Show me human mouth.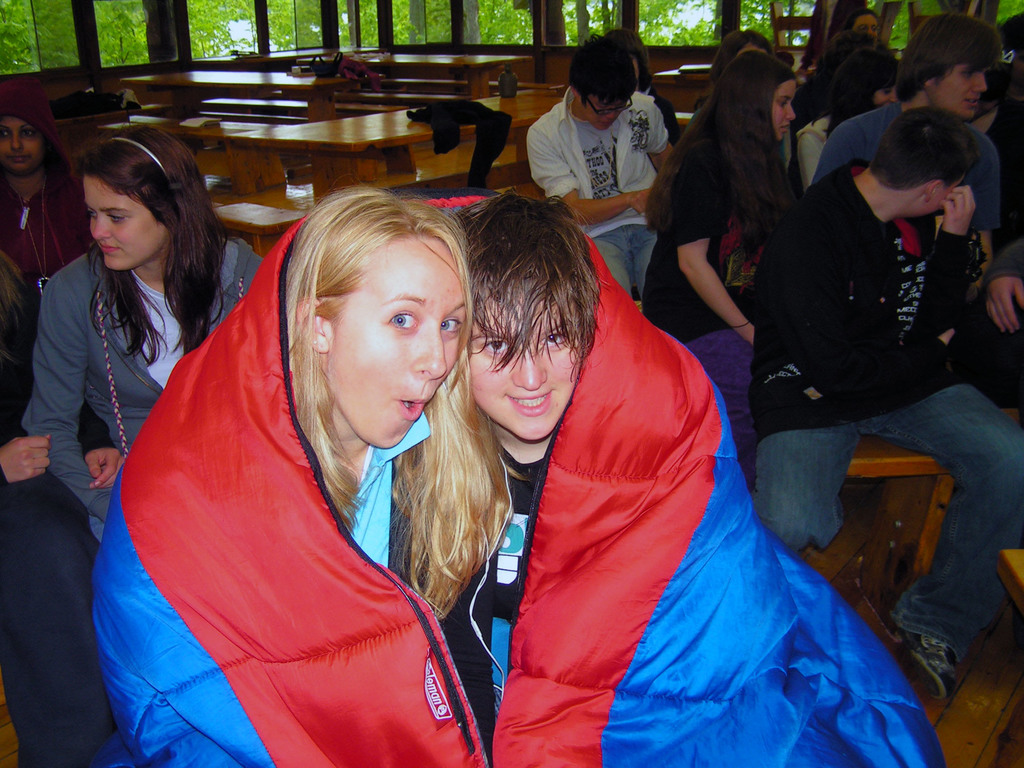
human mouth is here: 779/122/792/134.
